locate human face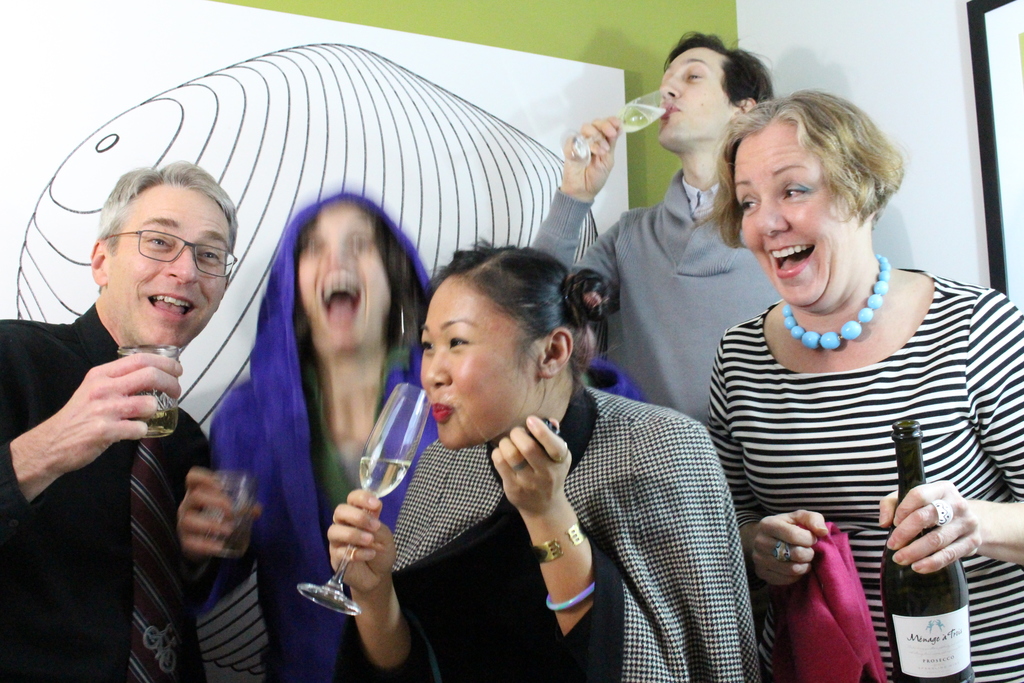
left=109, top=186, right=231, bottom=350
